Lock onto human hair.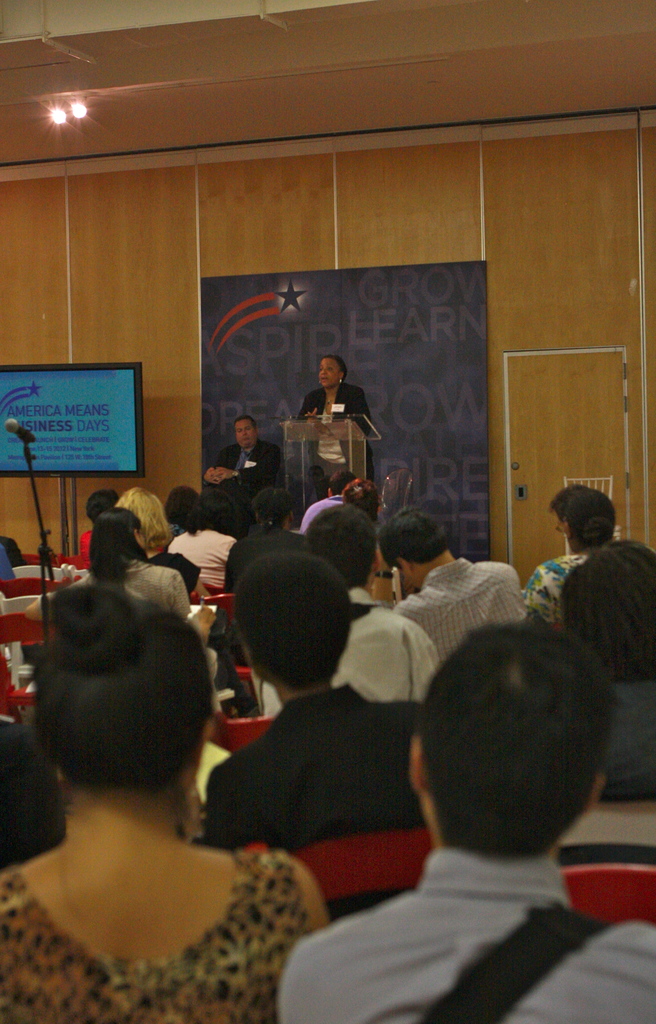
Locked: 231,552,350,686.
